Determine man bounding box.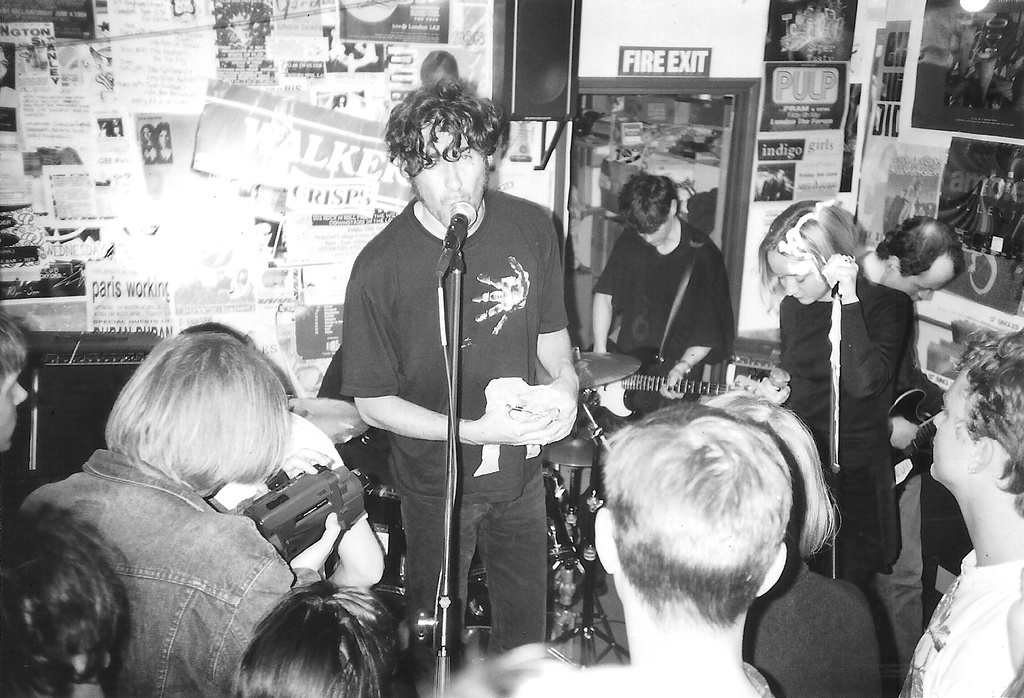
Determined: {"left": 901, "top": 326, "right": 1023, "bottom": 697}.
